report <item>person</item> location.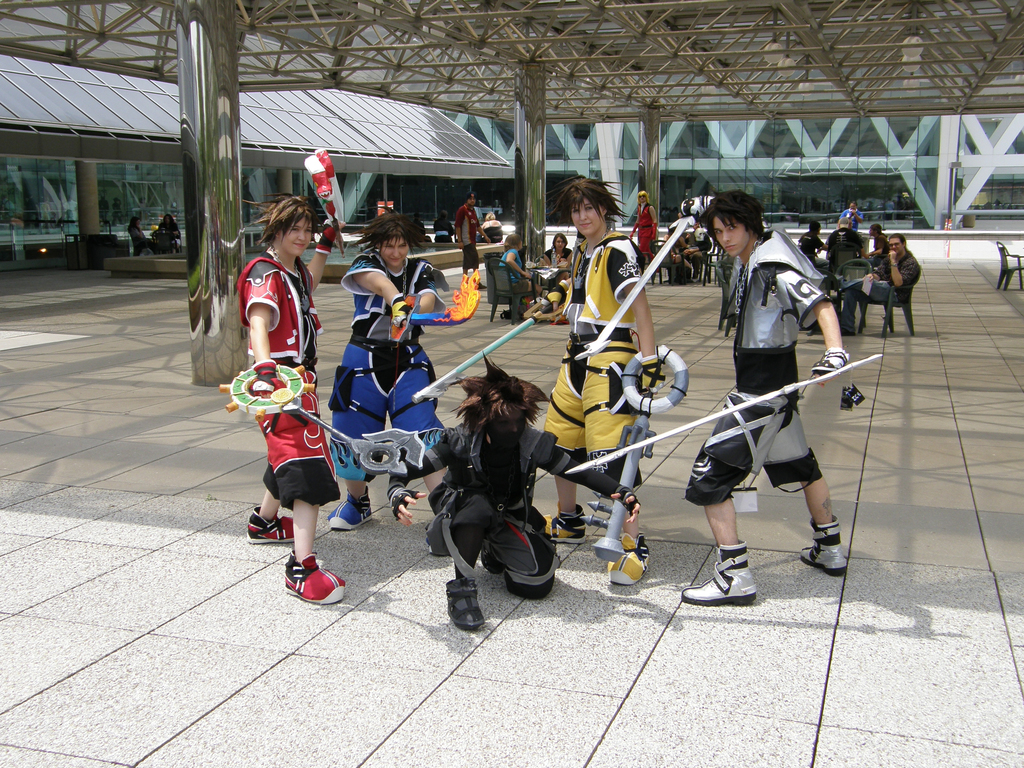
Report: <box>546,176,659,601</box>.
